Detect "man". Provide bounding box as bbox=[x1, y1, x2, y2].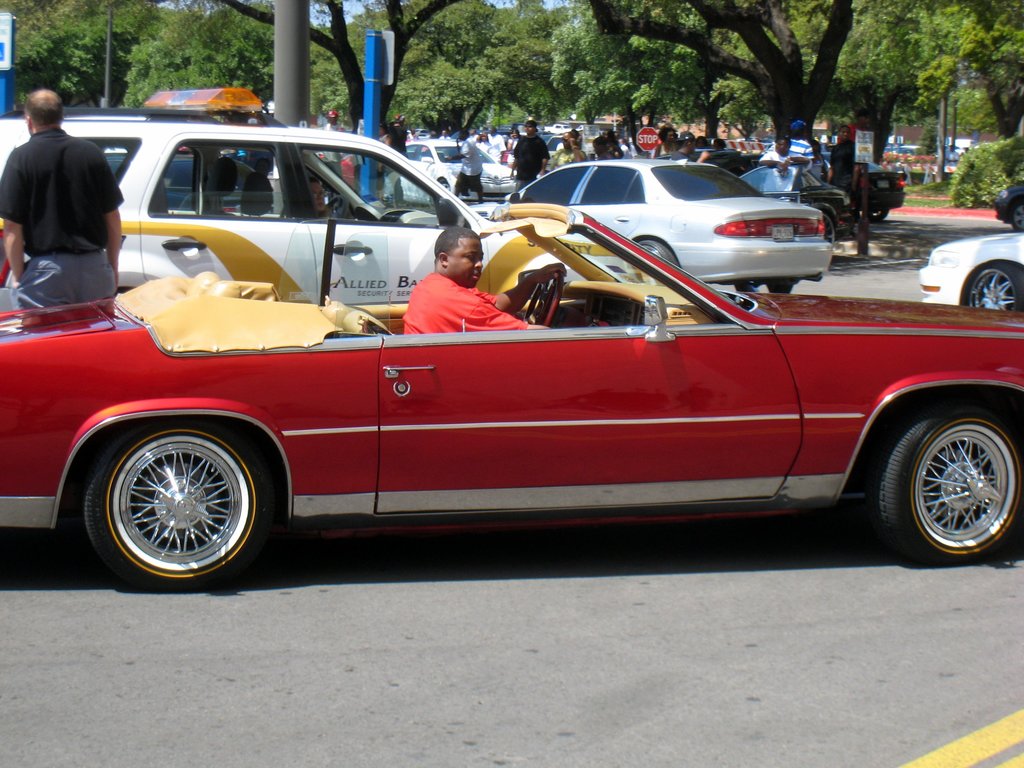
bbox=[399, 223, 569, 334].
